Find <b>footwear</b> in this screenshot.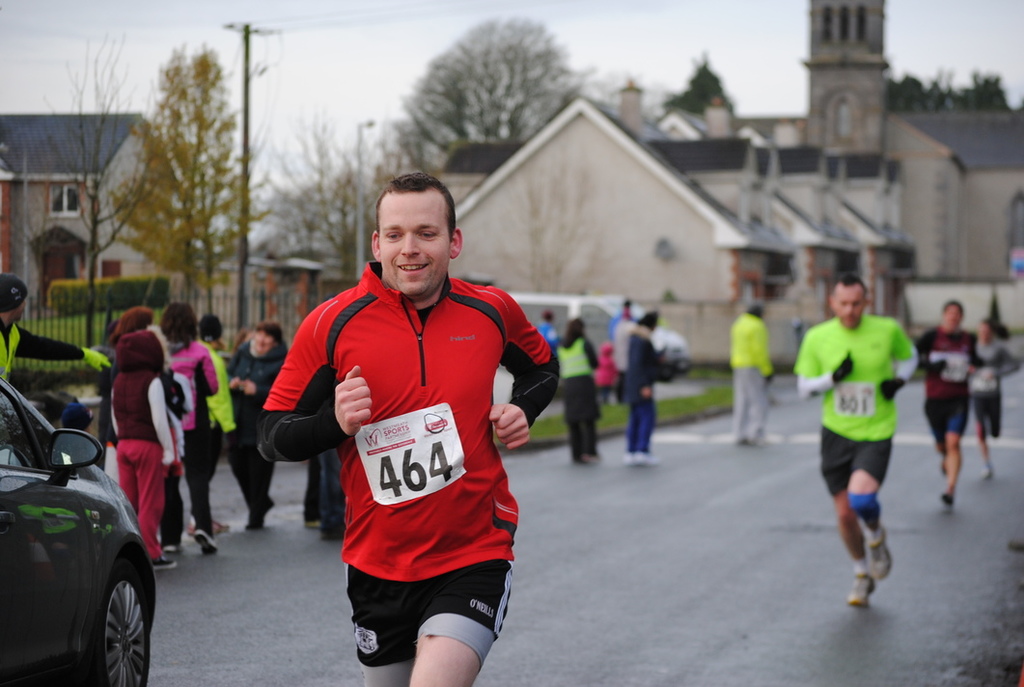
The bounding box for <b>footwear</b> is 245 505 265 530.
